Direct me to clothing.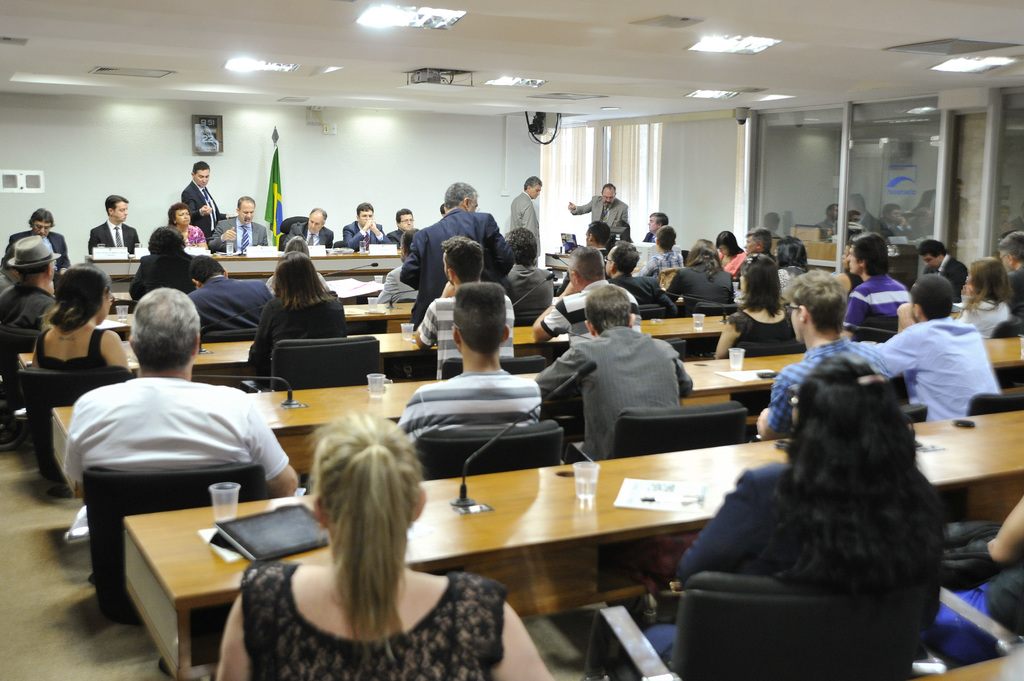
Direction: left=57, top=373, right=293, bottom=547.
